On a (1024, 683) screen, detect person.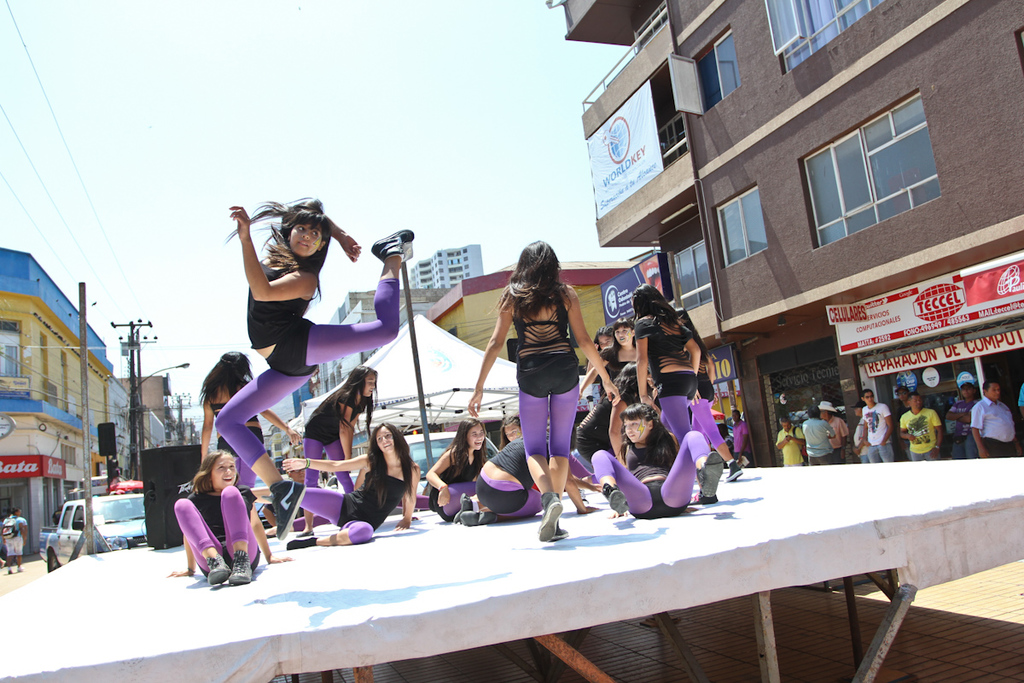
locate(177, 453, 247, 580).
